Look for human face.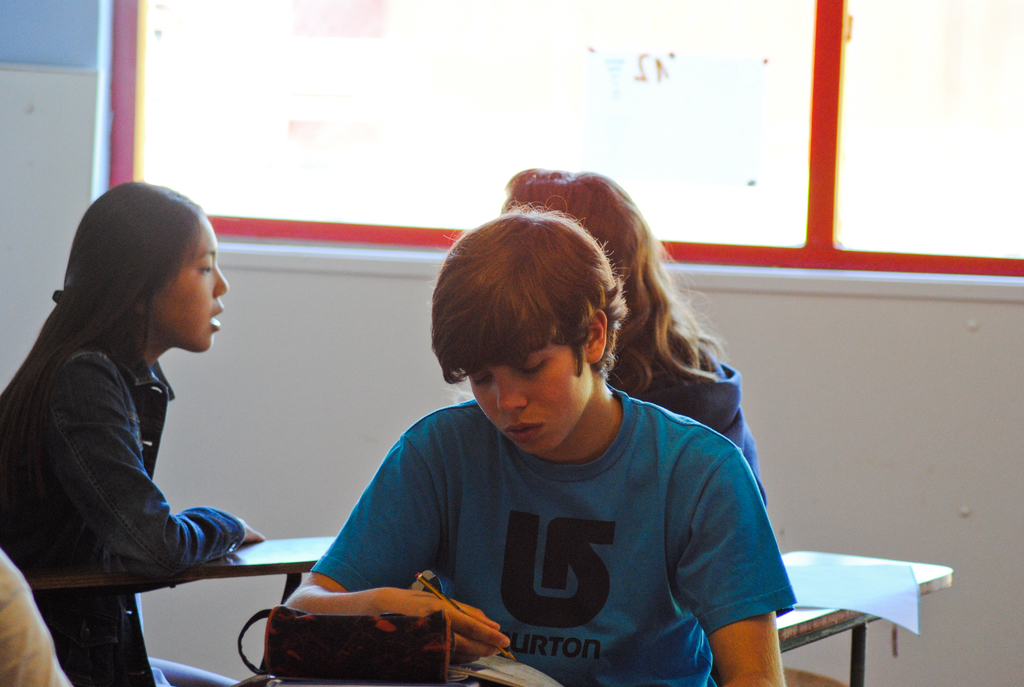
Found: {"x1": 155, "y1": 217, "x2": 228, "y2": 352}.
